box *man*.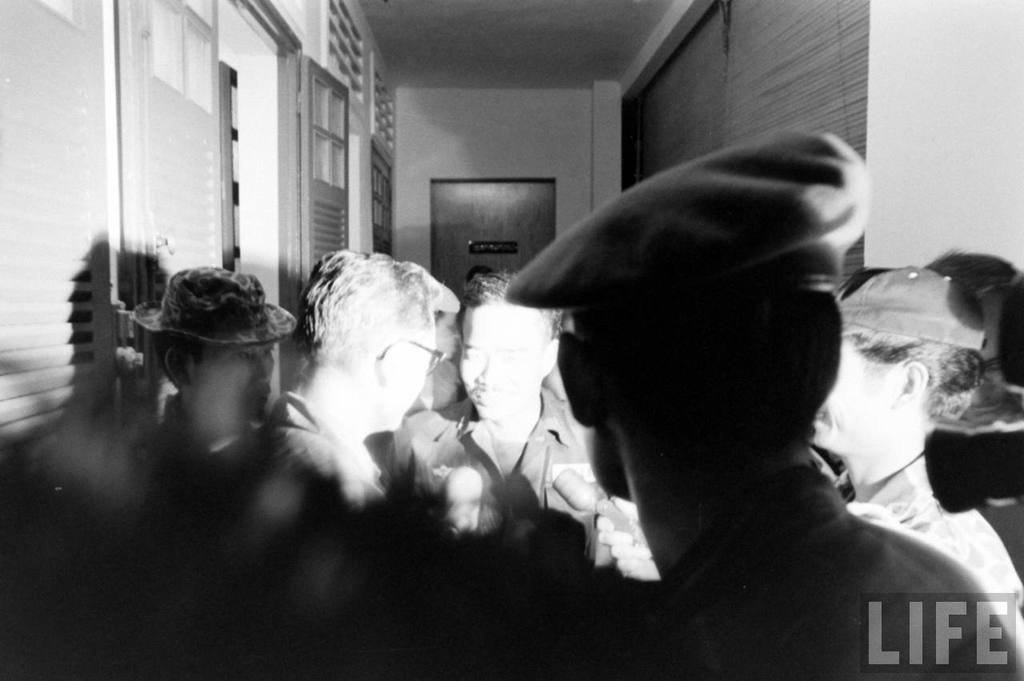
select_region(502, 128, 1023, 680).
